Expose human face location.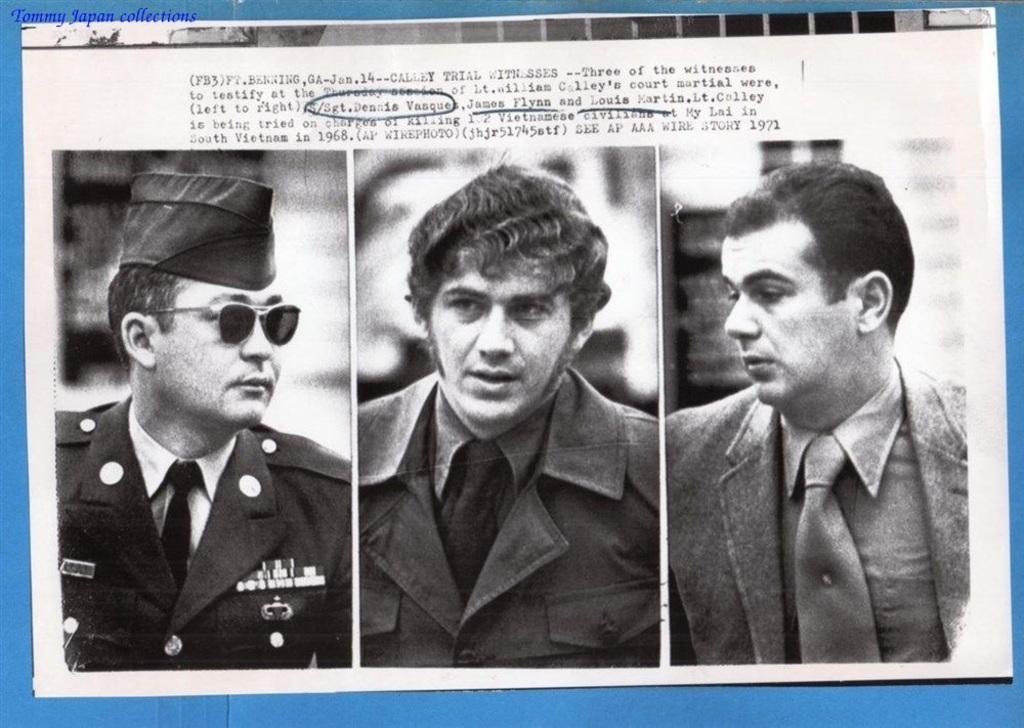
Exposed at [left=719, top=227, right=844, bottom=406].
